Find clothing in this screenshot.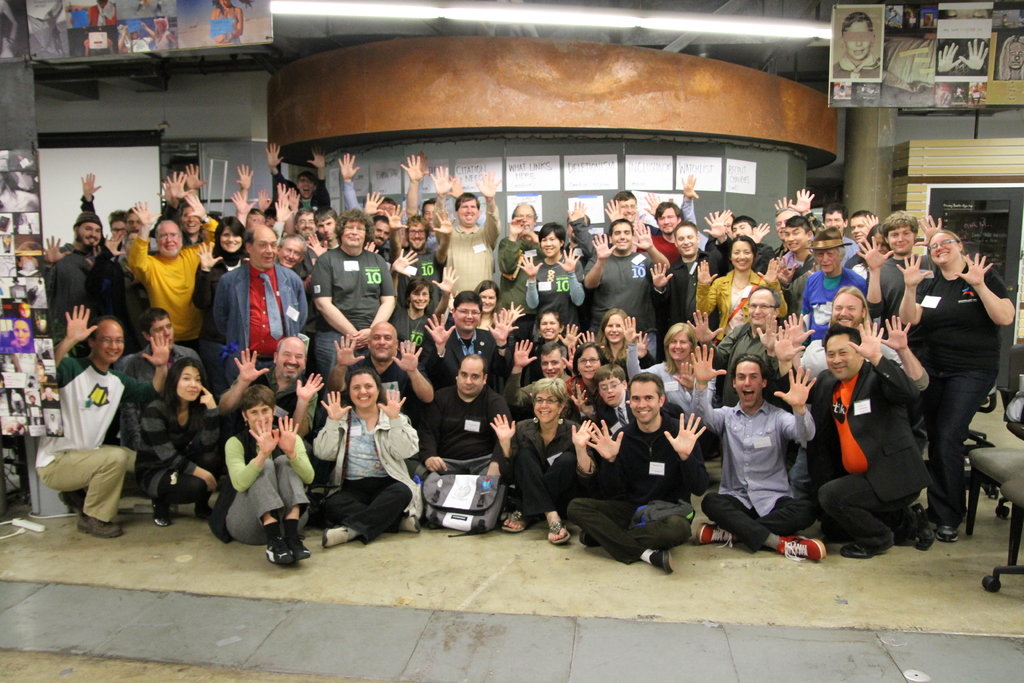
The bounding box for clothing is 437 218 512 289.
